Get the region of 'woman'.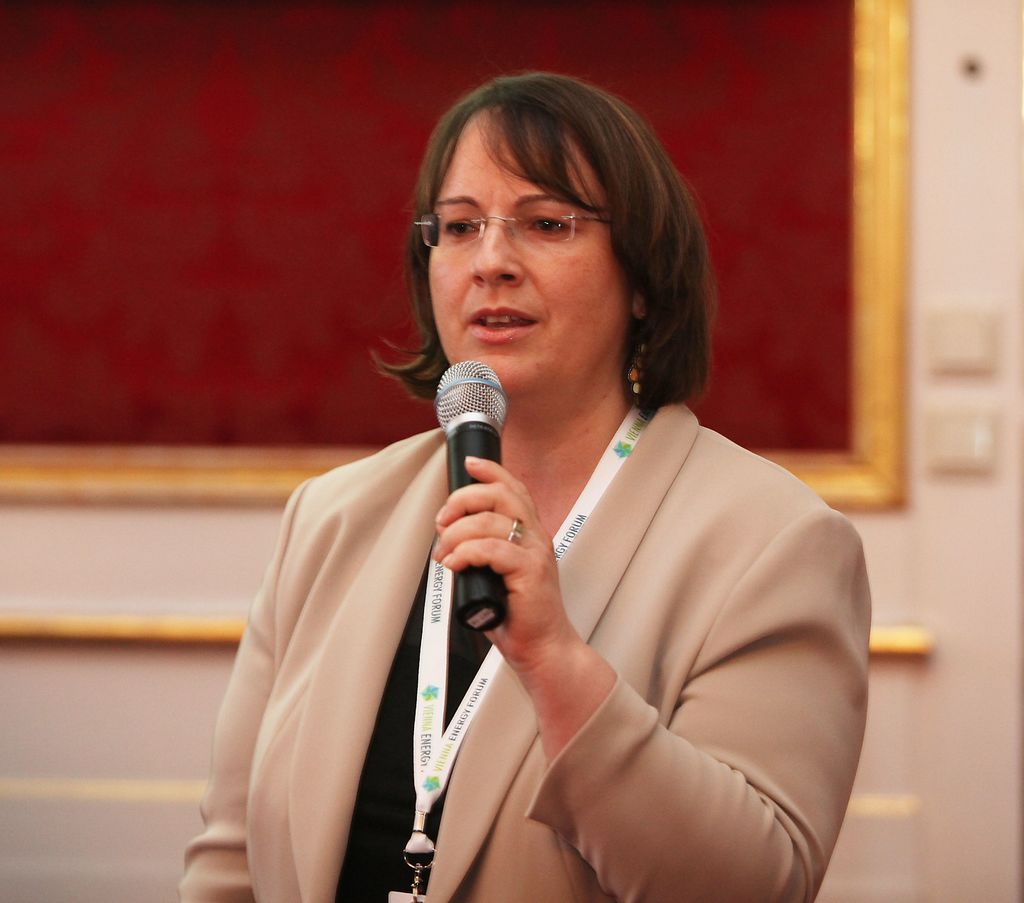
box(214, 60, 845, 902).
